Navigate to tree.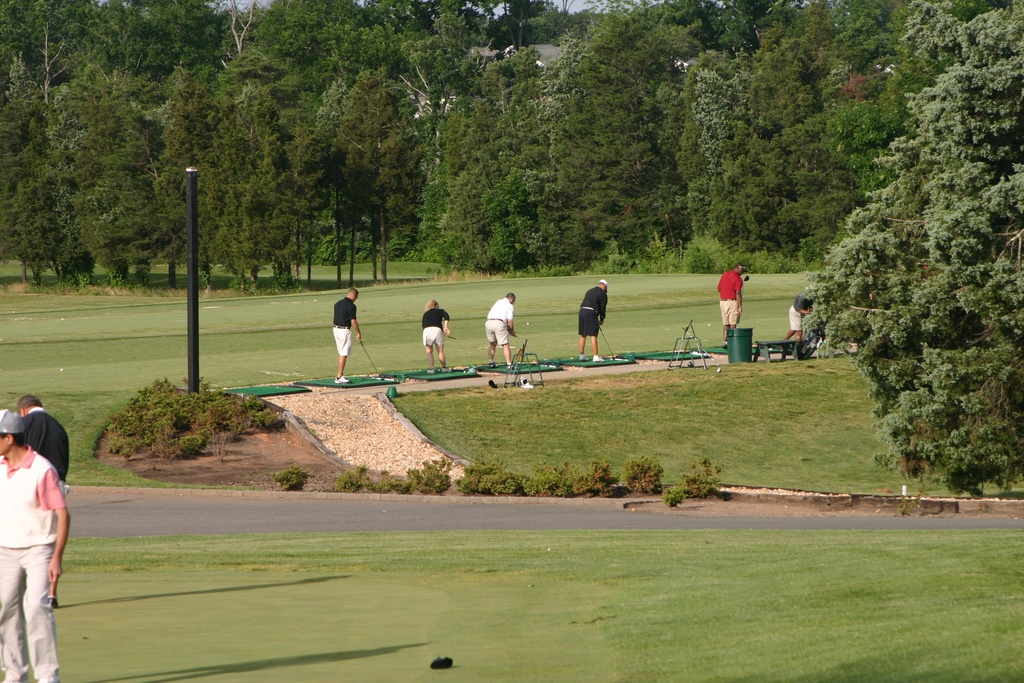
Navigation target: bbox=[823, 63, 1011, 509].
